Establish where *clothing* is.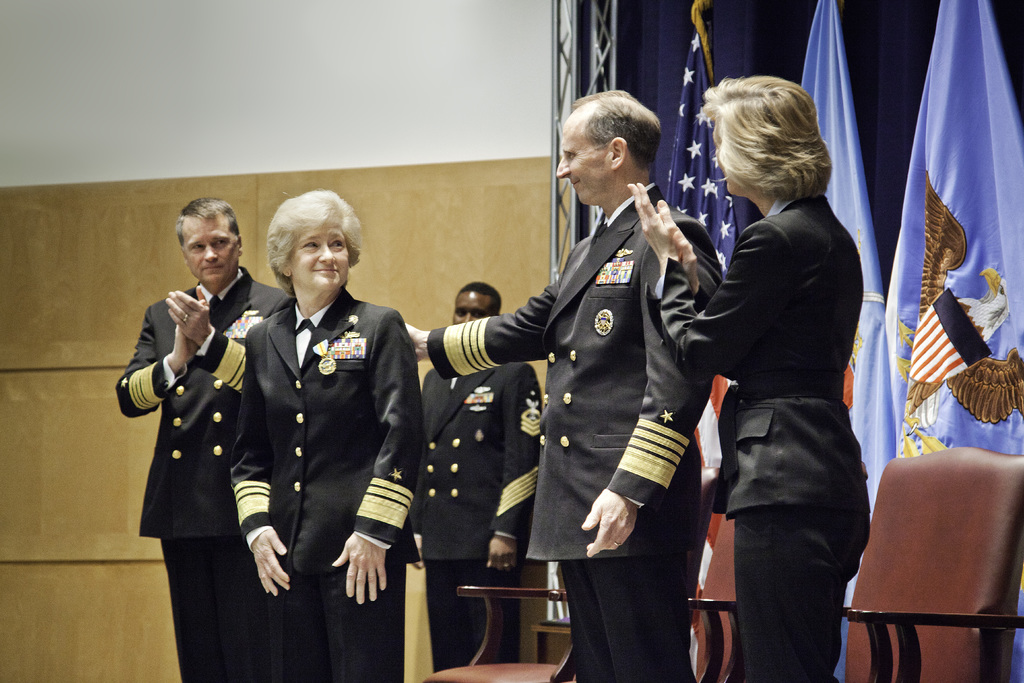
Established at (426, 176, 724, 682).
